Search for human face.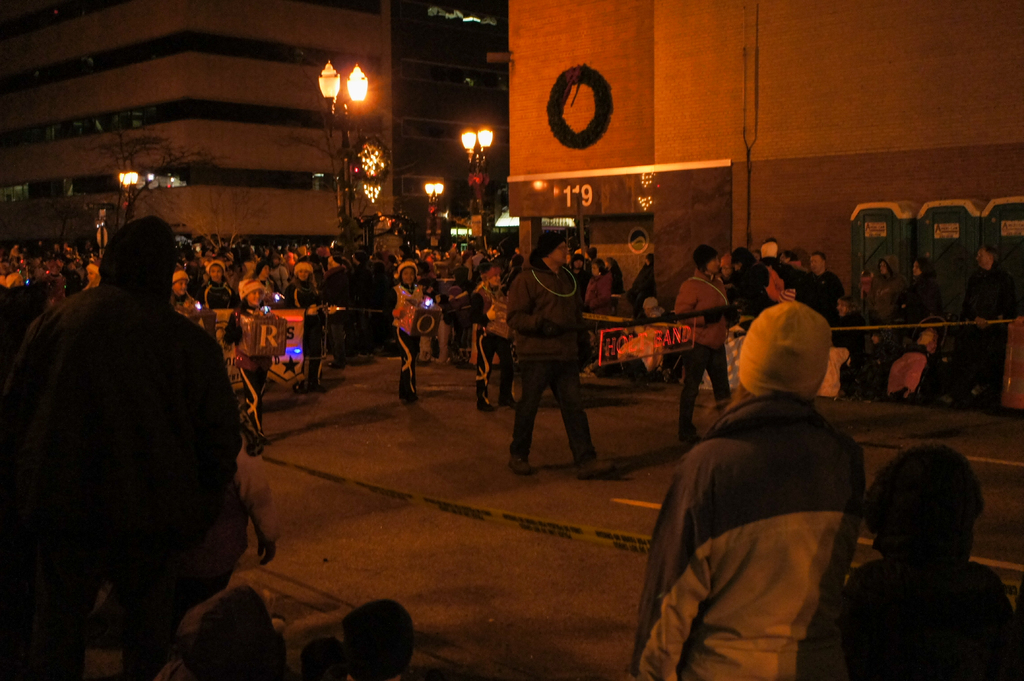
Found at 242/287/263/307.
